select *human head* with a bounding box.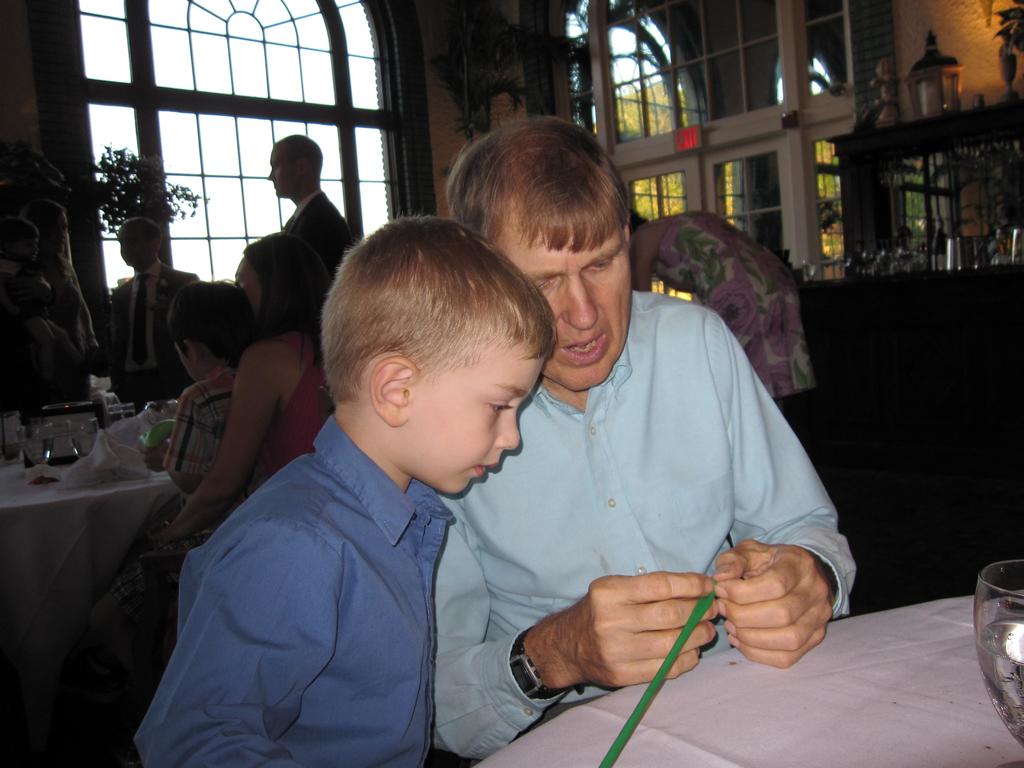
bbox(115, 216, 161, 266).
